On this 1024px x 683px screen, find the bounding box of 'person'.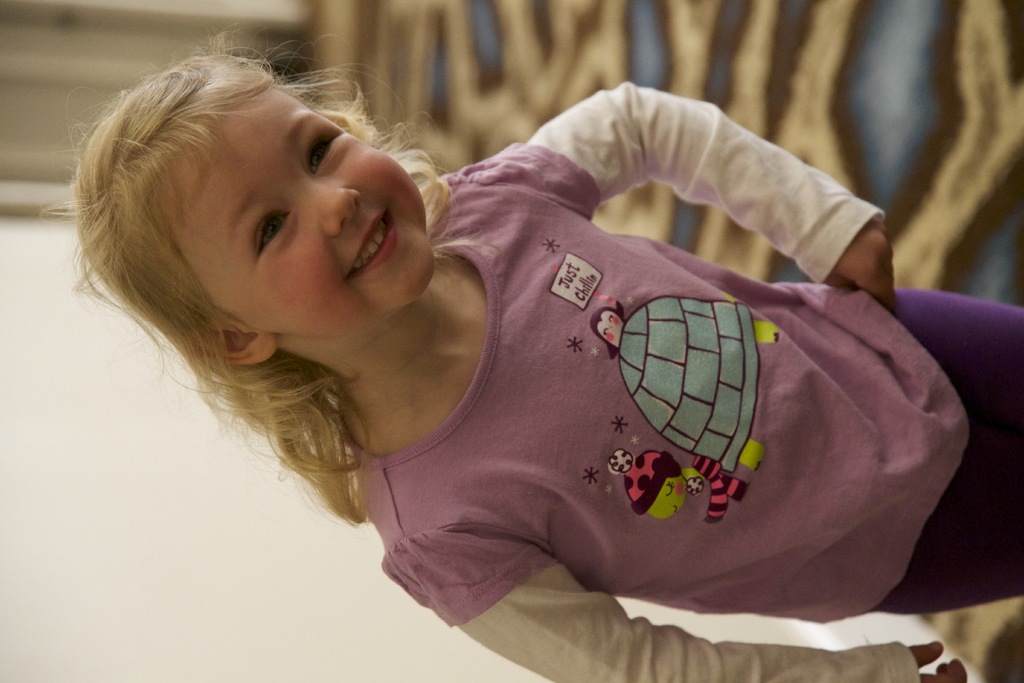
Bounding box: (x1=121, y1=37, x2=966, y2=675).
